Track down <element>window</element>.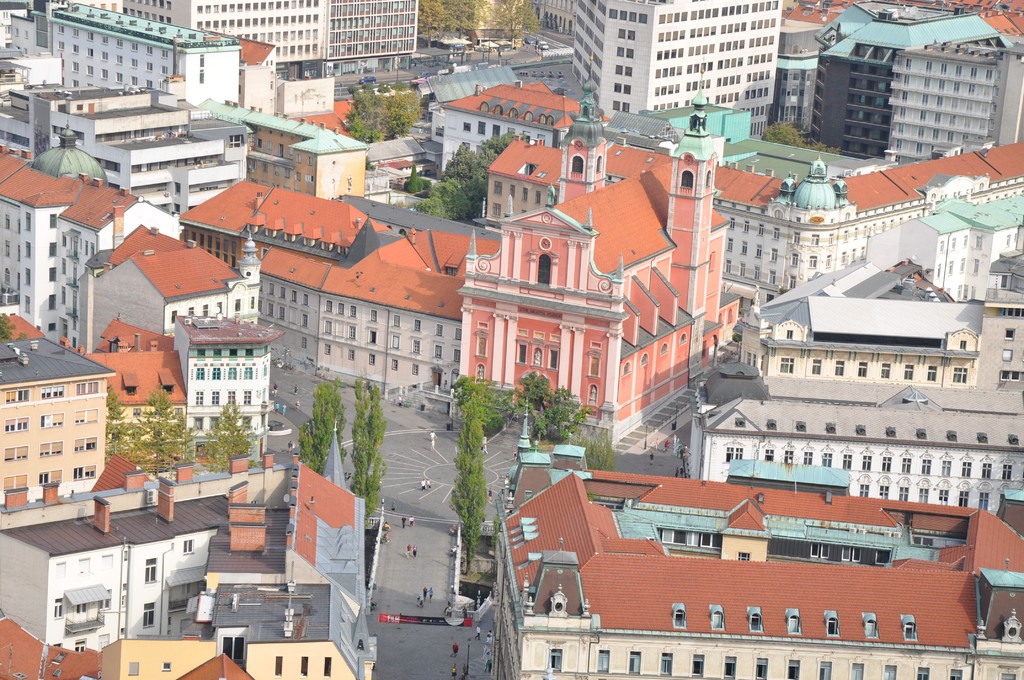
Tracked to {"x1": 3, "y1": 476, "x2": 26, "y2": 487}.
